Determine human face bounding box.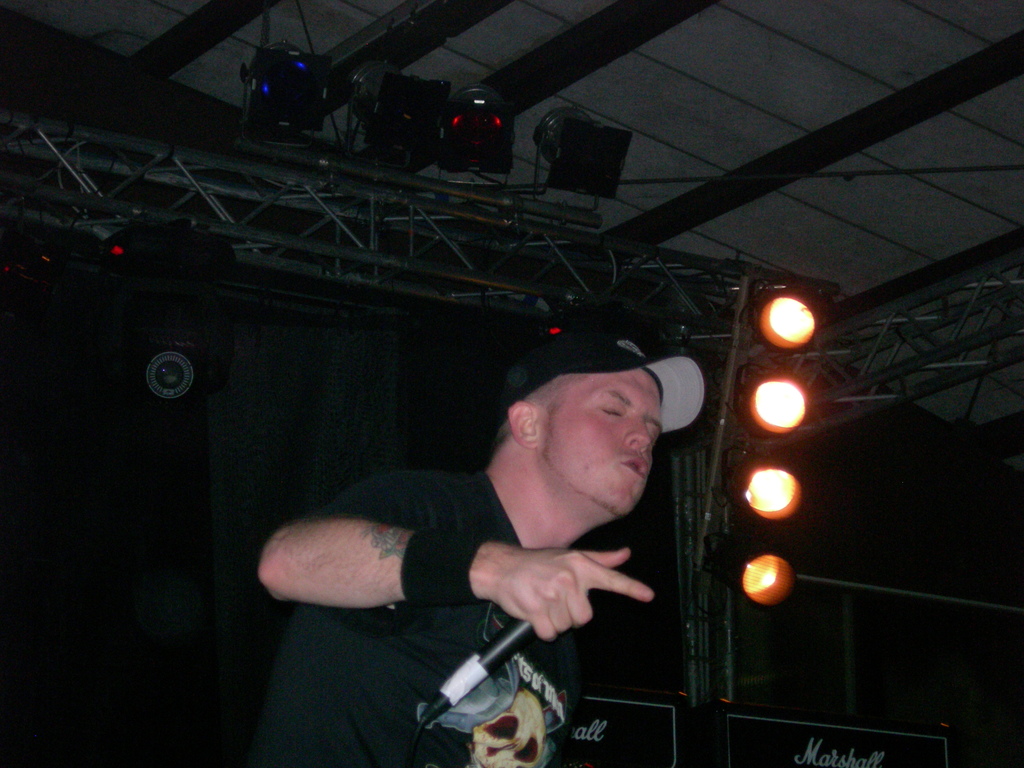
Determined: [543,367,664,516].
